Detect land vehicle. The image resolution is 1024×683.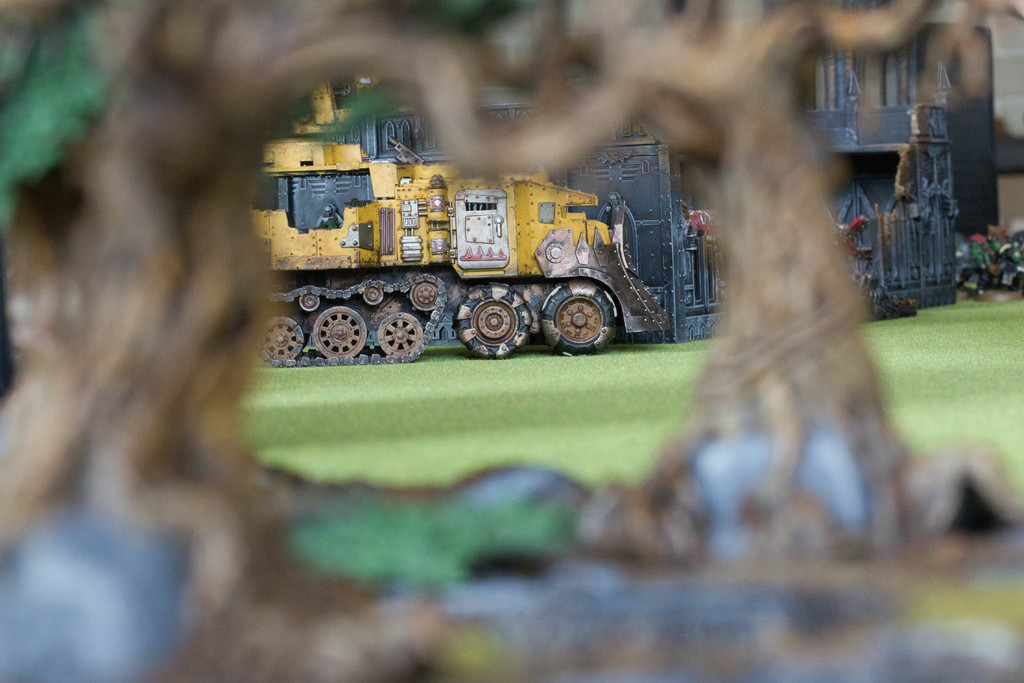
select_region(246, 142, 666, 363).
